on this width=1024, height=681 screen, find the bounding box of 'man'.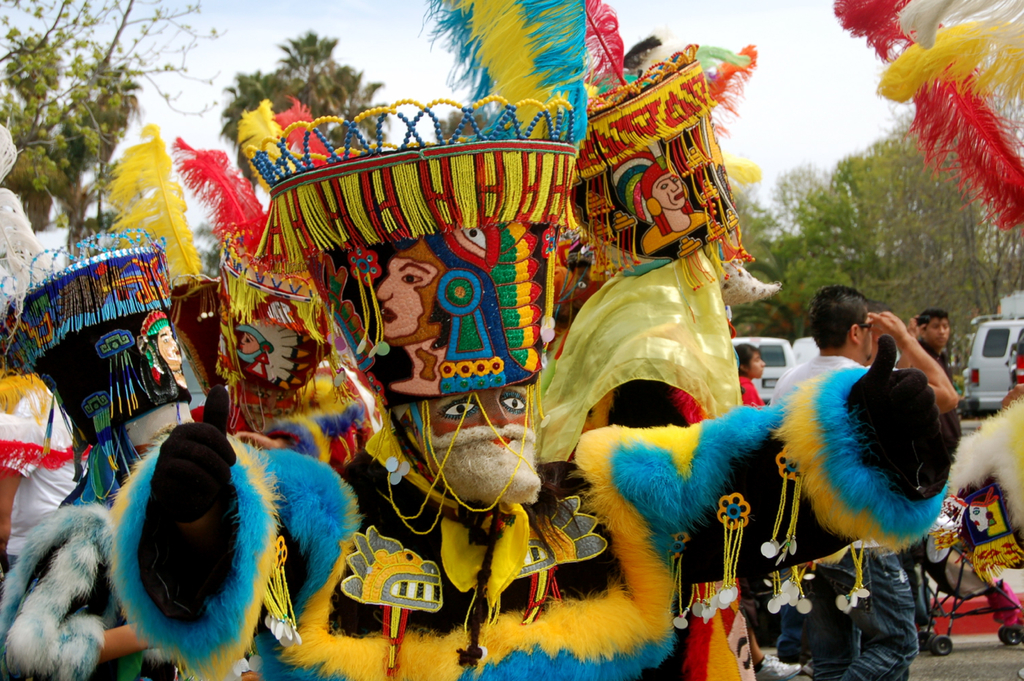
Bounding box: x1=891, y1=306, x2=966, y2=453.
